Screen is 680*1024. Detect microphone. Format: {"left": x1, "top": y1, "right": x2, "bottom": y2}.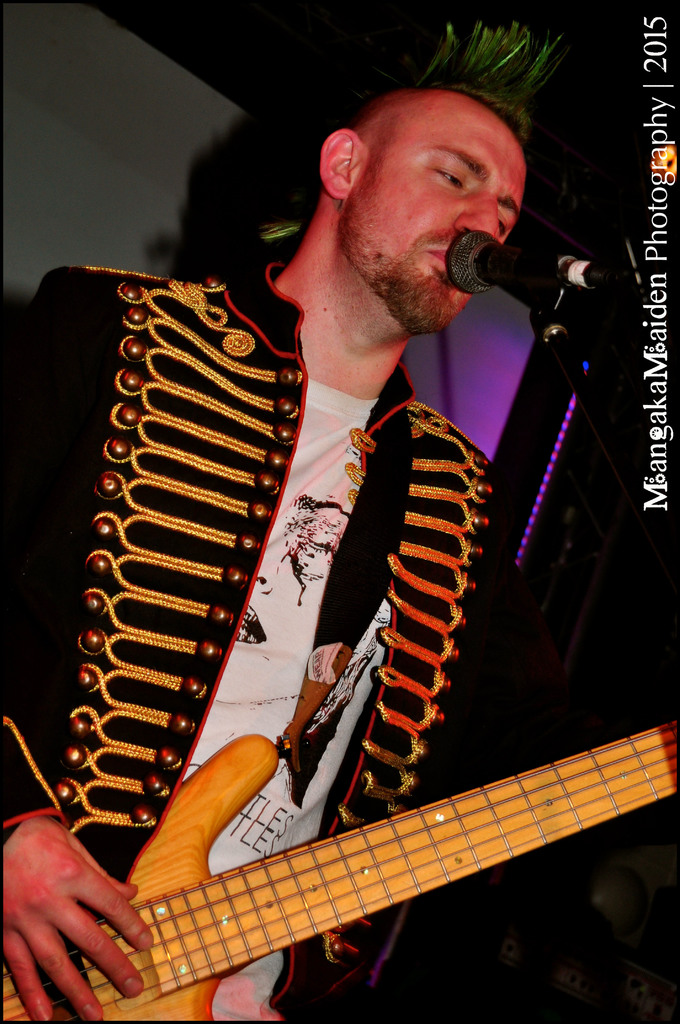
{"left": 450, "top": 223, "right": 622, "bottom": 319}.
